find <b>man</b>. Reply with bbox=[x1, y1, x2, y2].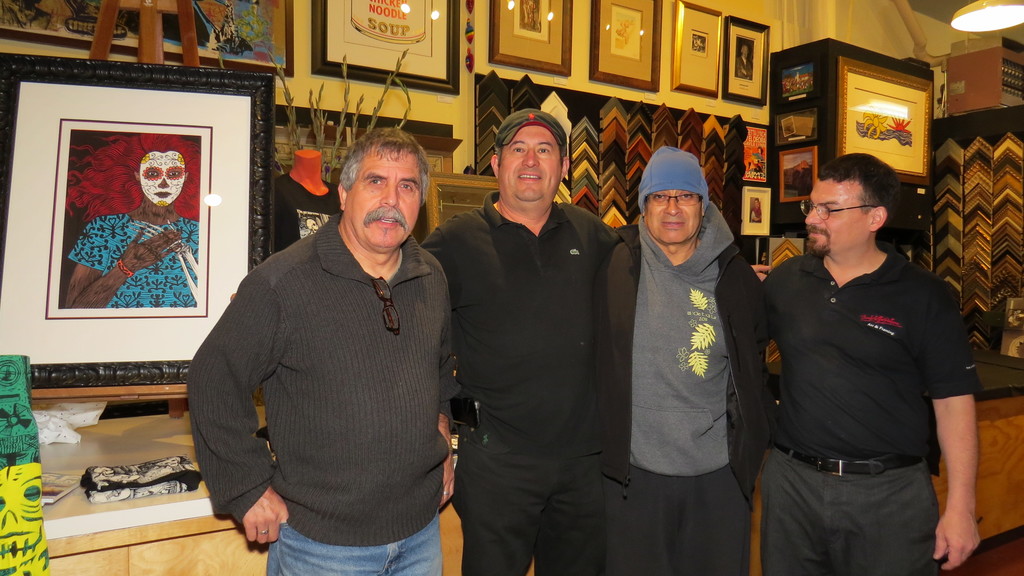
bbox=[761, 151, 986, 575].
